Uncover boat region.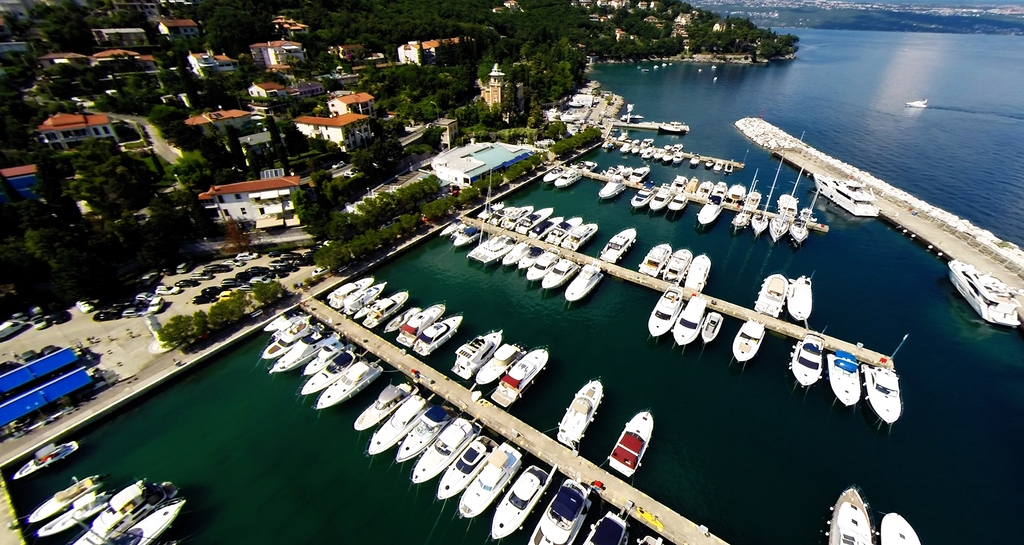
Uncovered: {"left": 603, "top": 164, "right": 619, "bottom": 177}.
